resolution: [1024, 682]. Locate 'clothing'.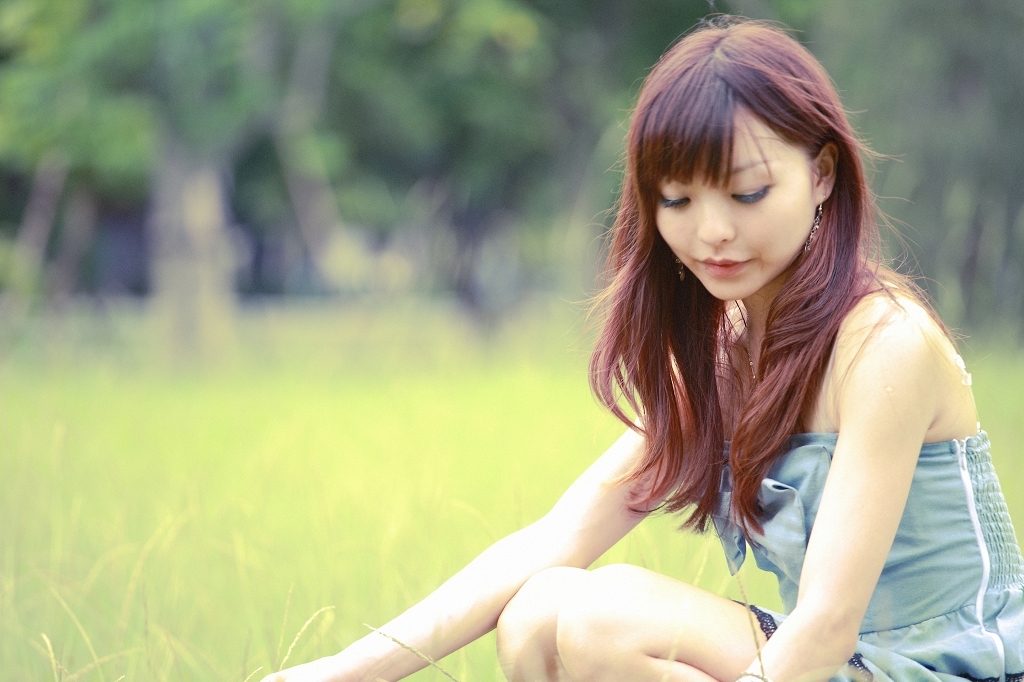
[x1=686, y1=265, x2=1023, y2=681].
